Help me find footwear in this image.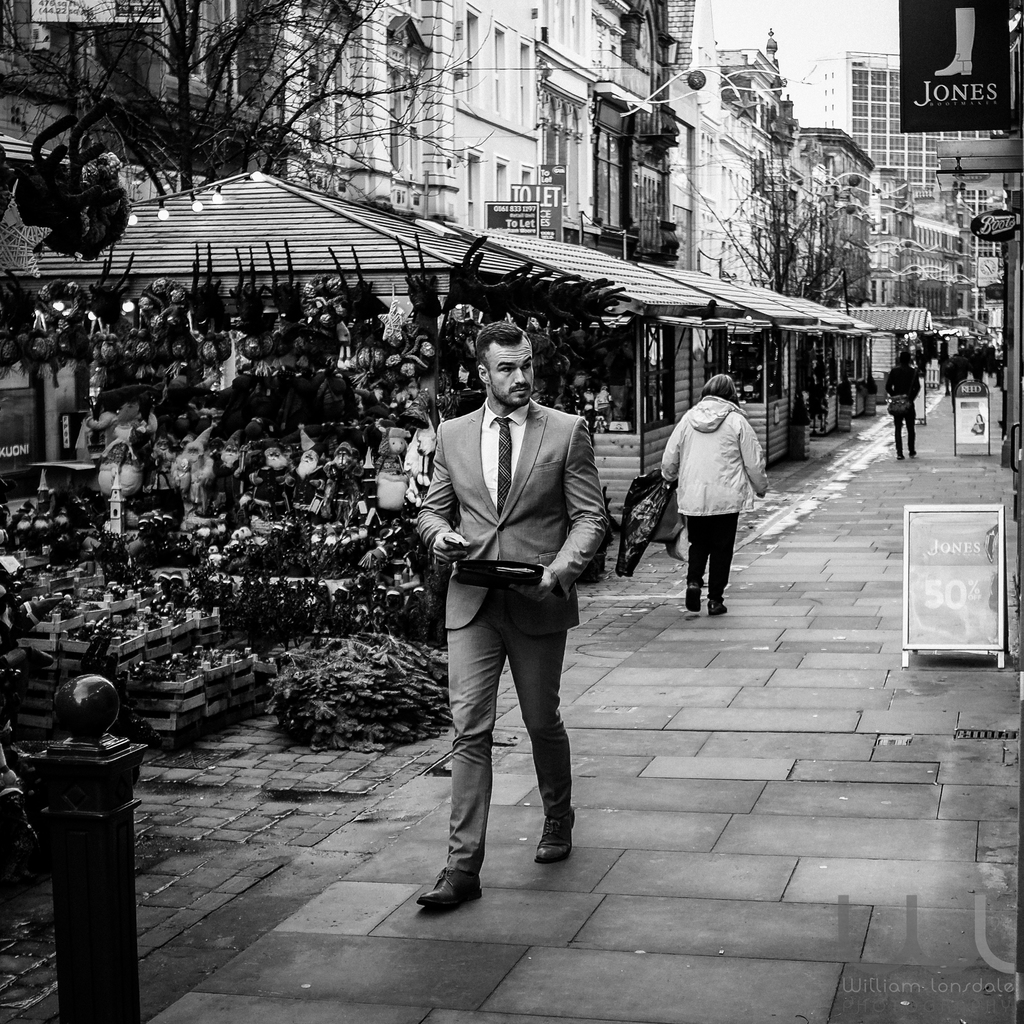
Found it: bbox(531, 811, 576, 860).
